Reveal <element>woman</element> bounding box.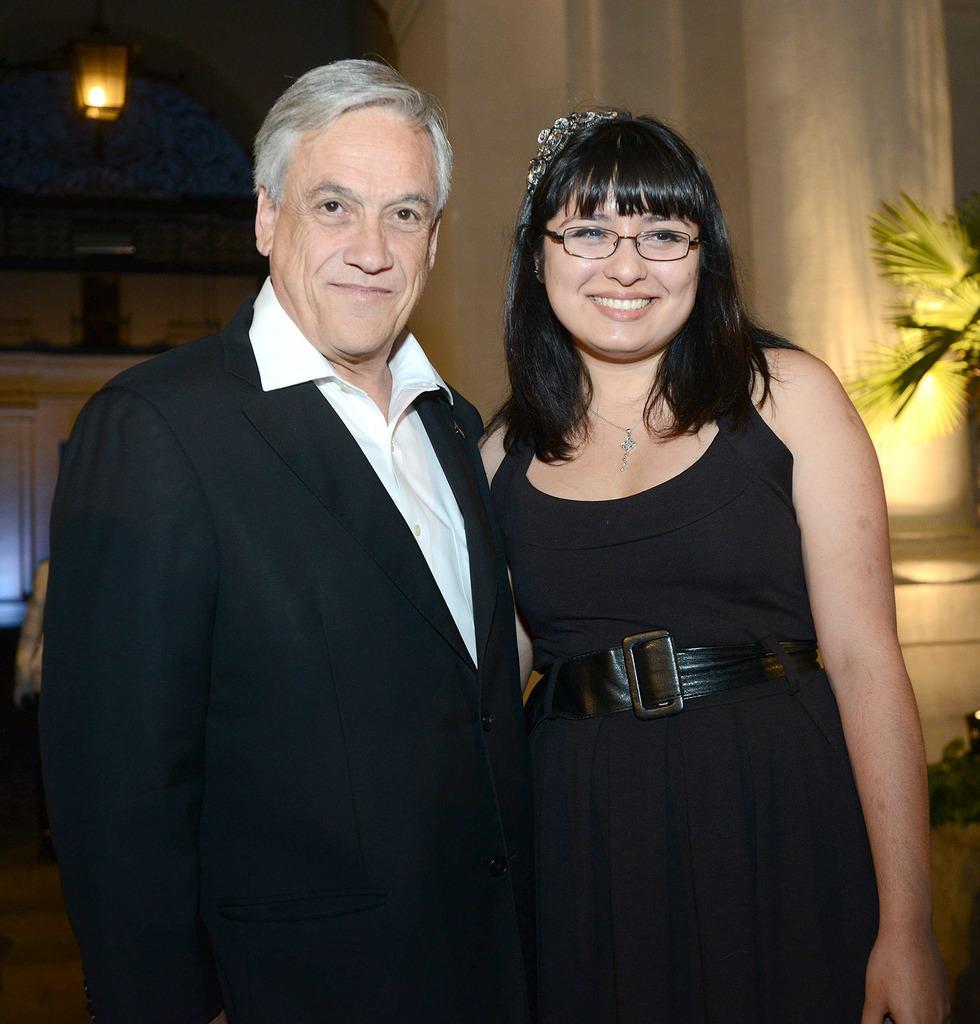
Revealed: [x1=419, y1=136, x2=906, y2=1010].
